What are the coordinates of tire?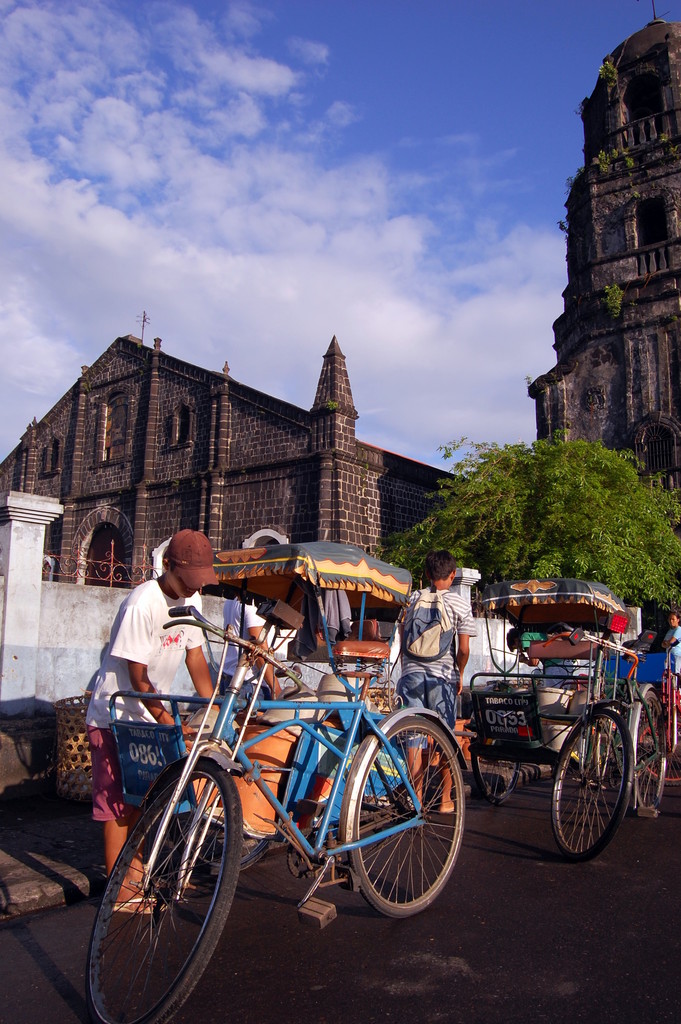
x1=336, y1=730, x2=448, y2=940.
